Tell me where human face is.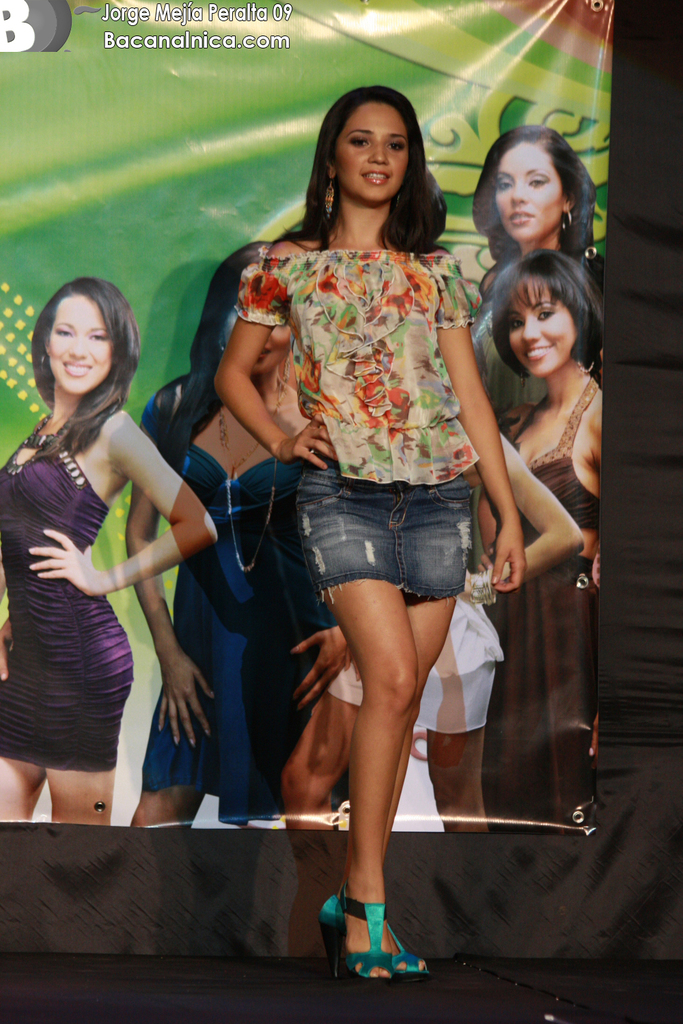
human face is at [x1=505, y1=276, x2=574, y2=378].
